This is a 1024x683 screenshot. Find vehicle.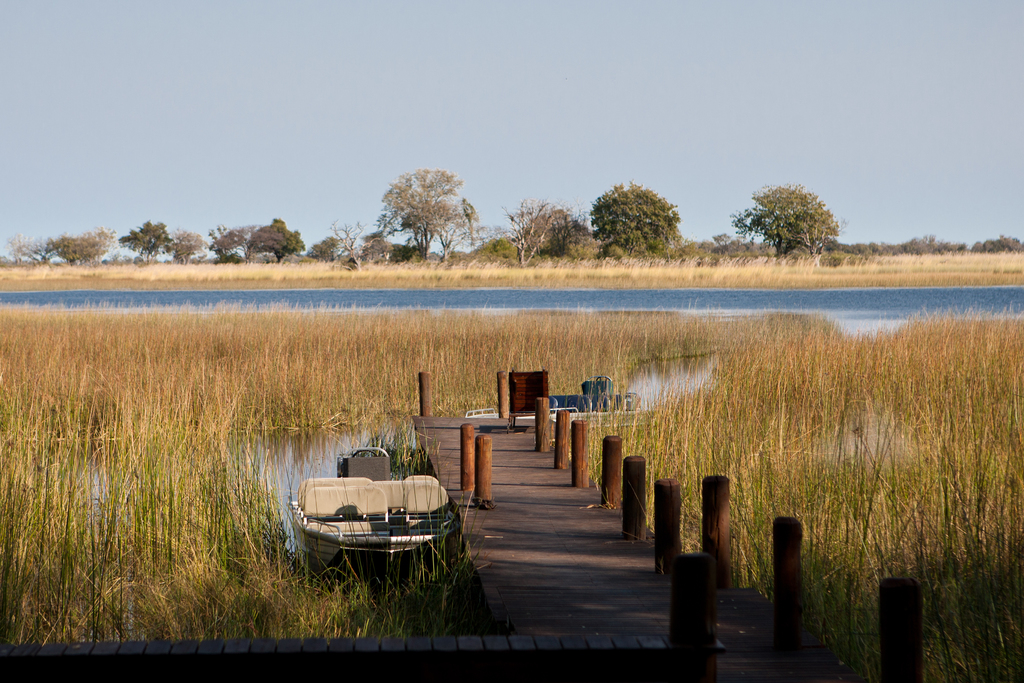
Bounding box: rect(283, 443, 478, 572).
